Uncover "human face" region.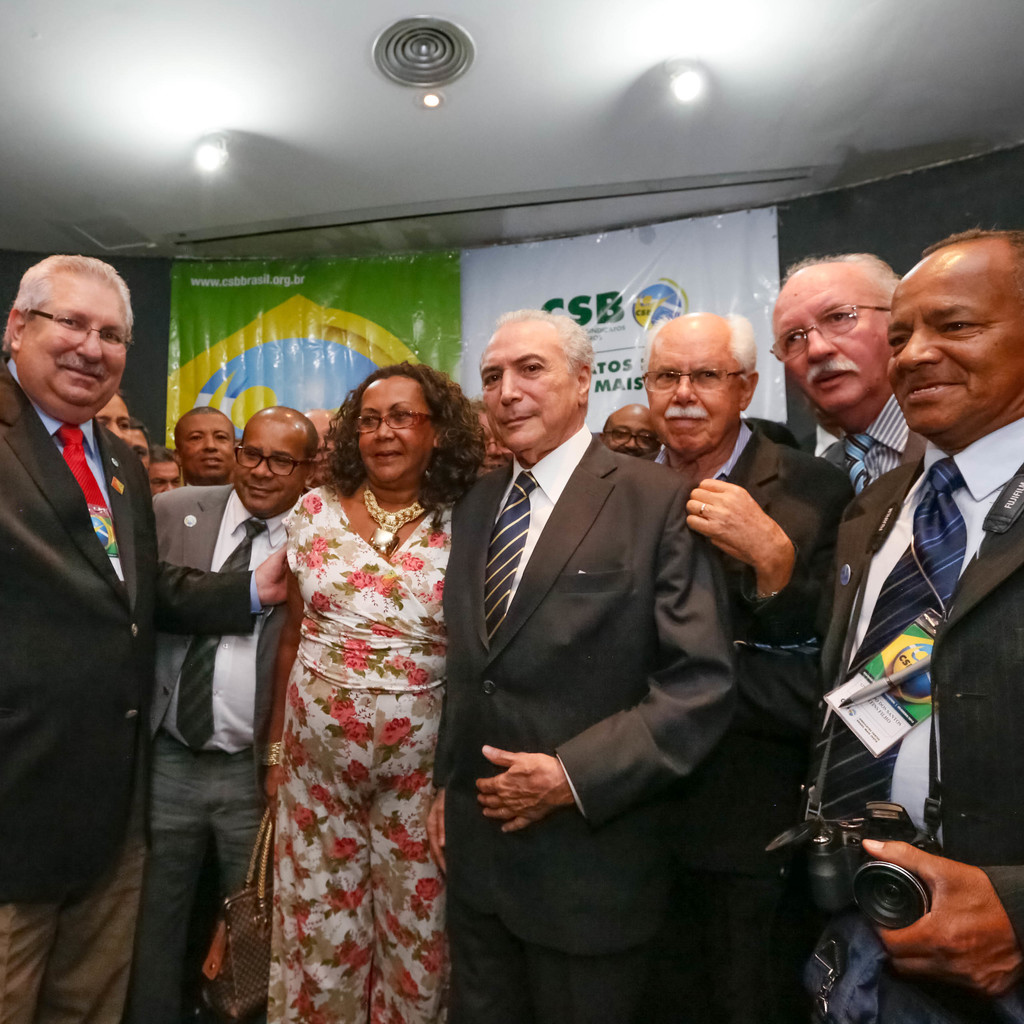
Uncovered: bbox(887, 275, 1023, 432).
